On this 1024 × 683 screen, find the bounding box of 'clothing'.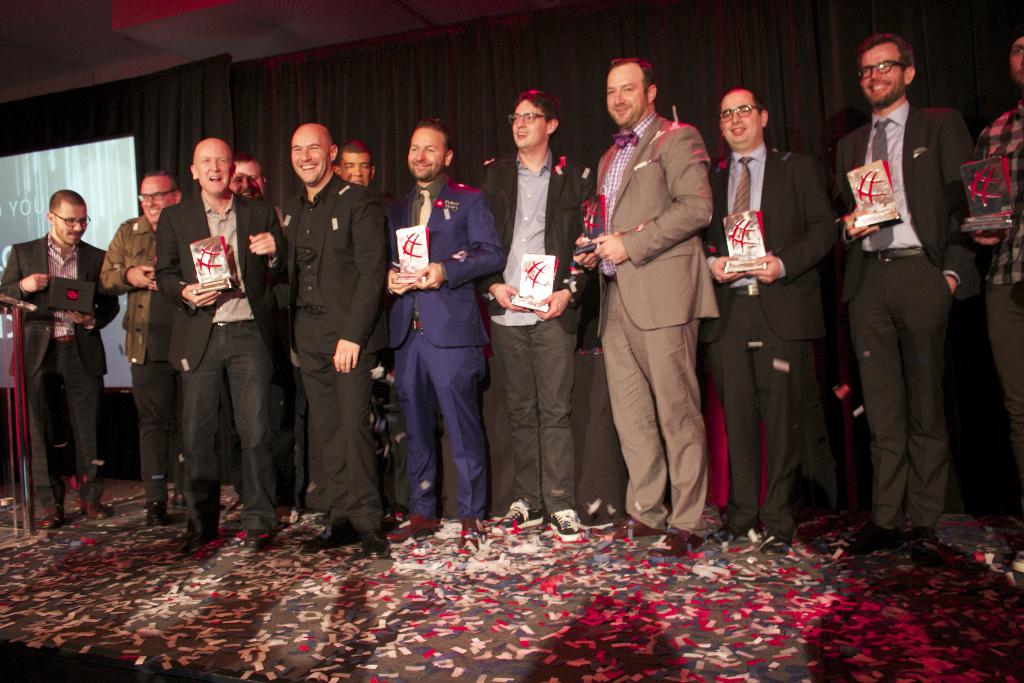
Bounding box: crop(13, 201, 114, 504).
